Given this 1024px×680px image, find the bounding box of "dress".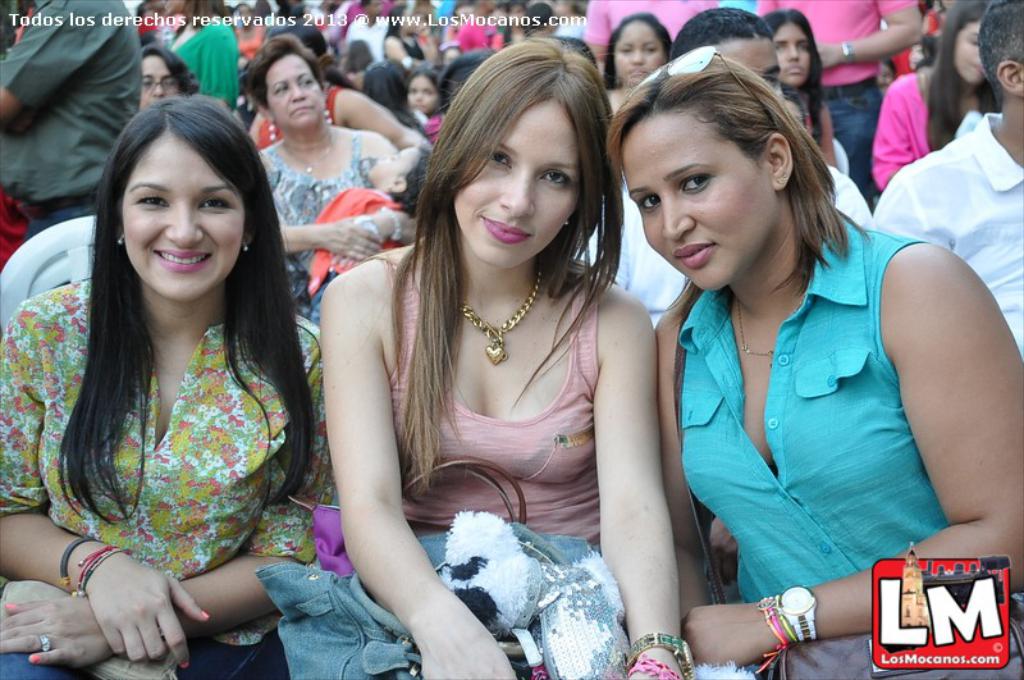
bbox=(259, 129, 374, 334).
